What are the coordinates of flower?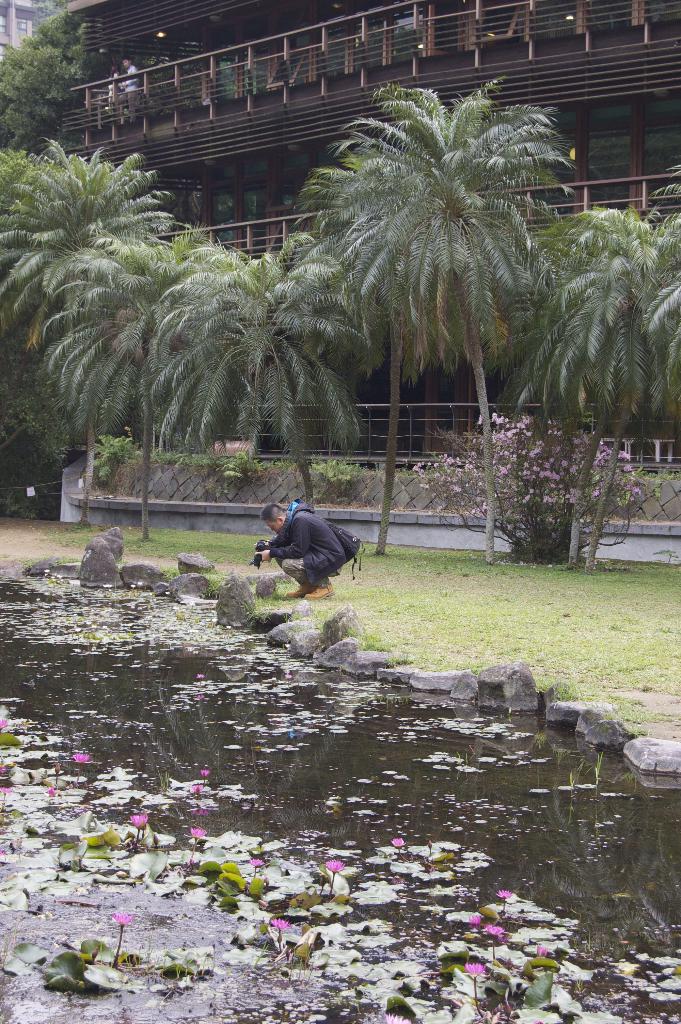
(left=0, top=719, right=6, bottom=731).
